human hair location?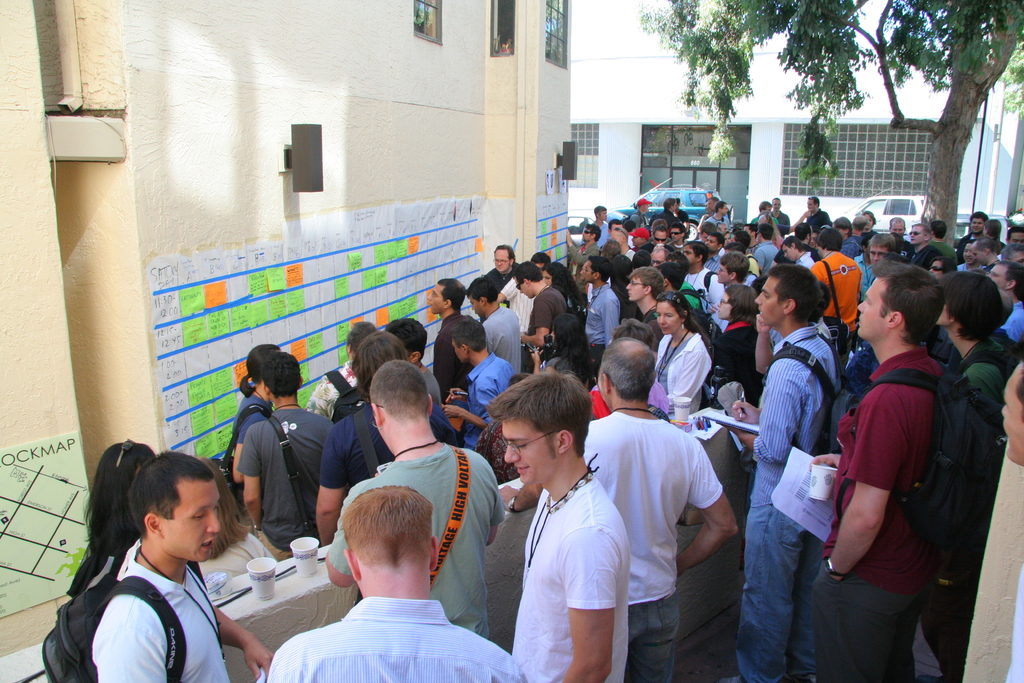
(756,222,774,241)
